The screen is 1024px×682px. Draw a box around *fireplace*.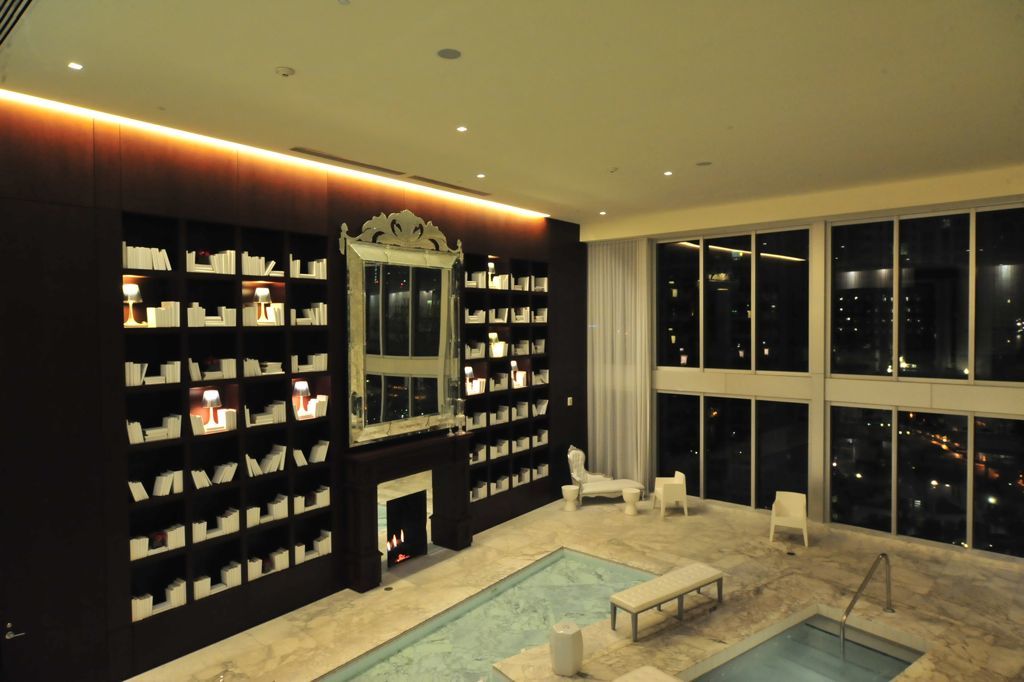
locate(337, 431, 476, 588).
